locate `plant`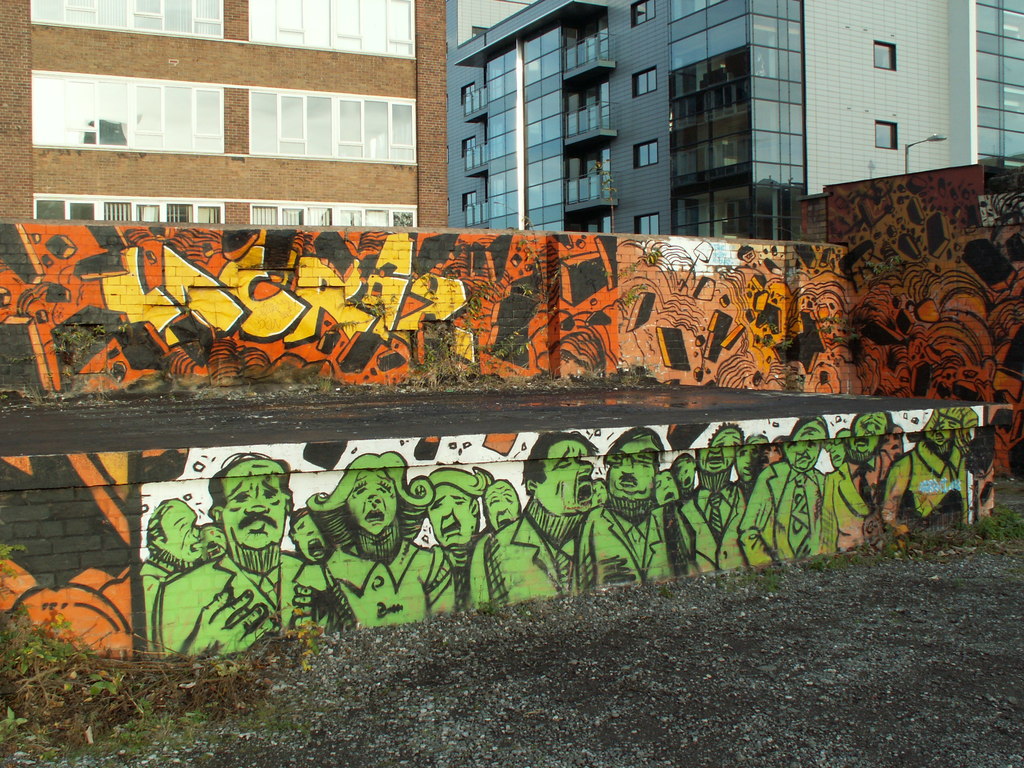
select_region(273, 600, 327, 667)
